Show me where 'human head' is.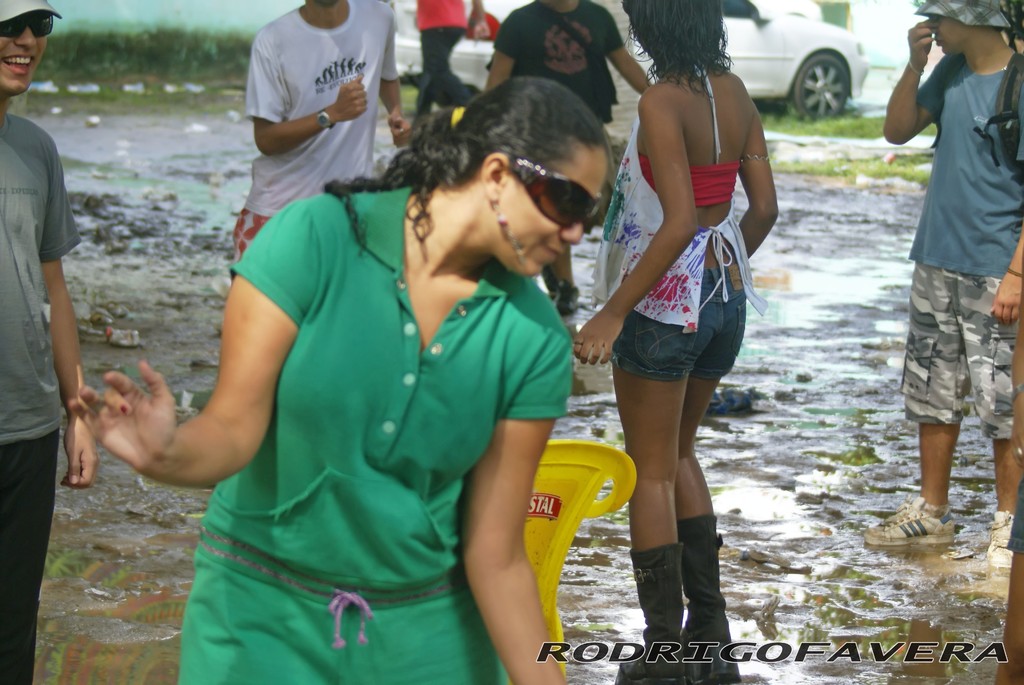
'human head' is at [left=907, top=0, right=1009, bottom=52].
